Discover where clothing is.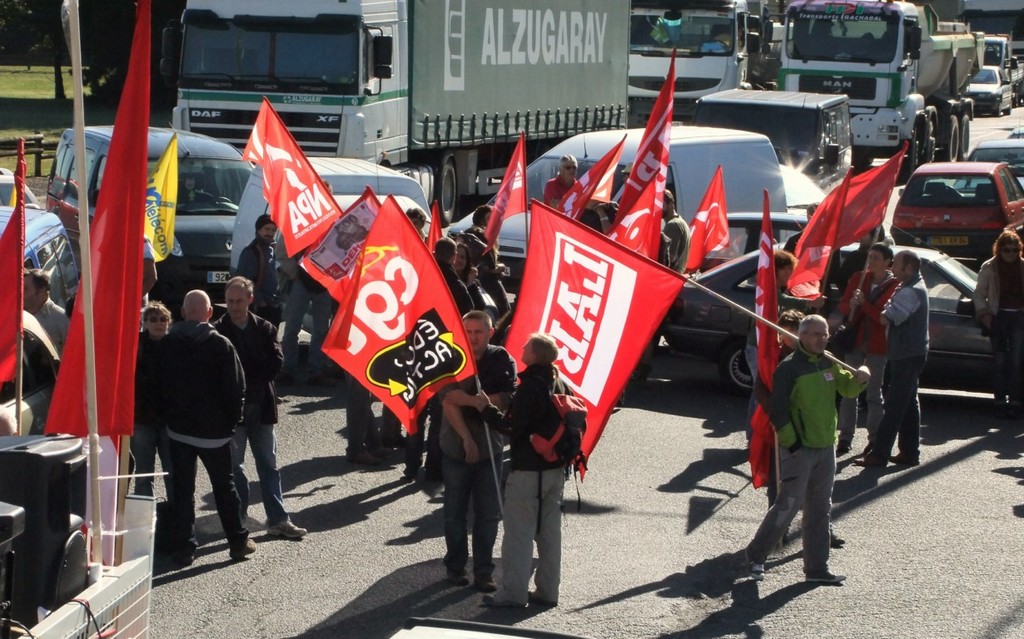
Discovered at pyautogui.locateOnScreen(480, 359, 565, 607).
